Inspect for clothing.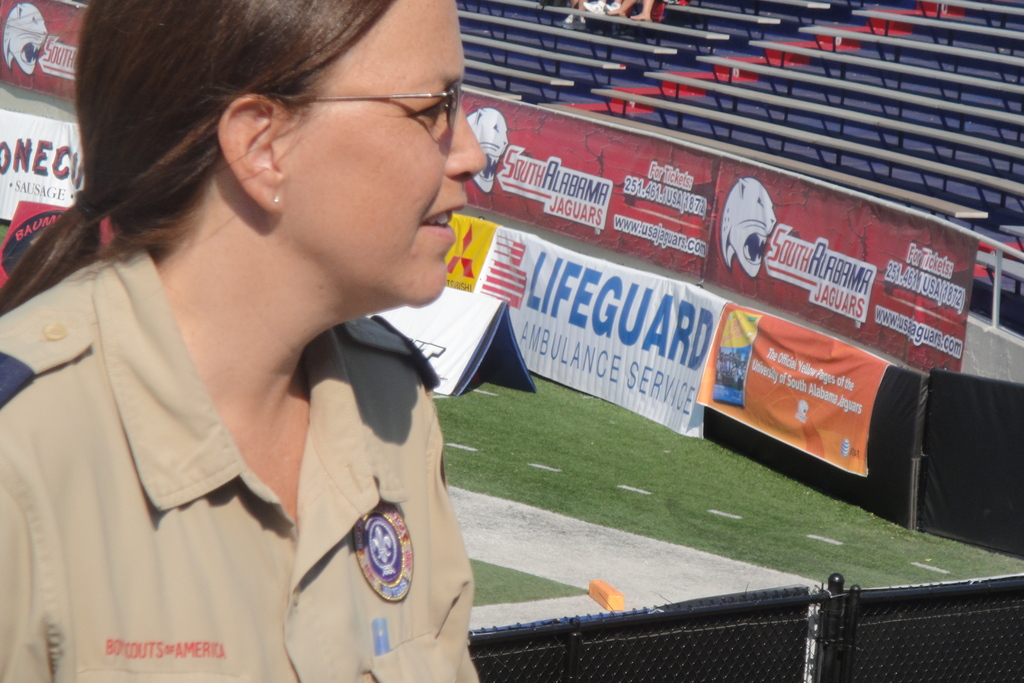
Inspection: x1=0, y1=247, x2=483, y2=682.
